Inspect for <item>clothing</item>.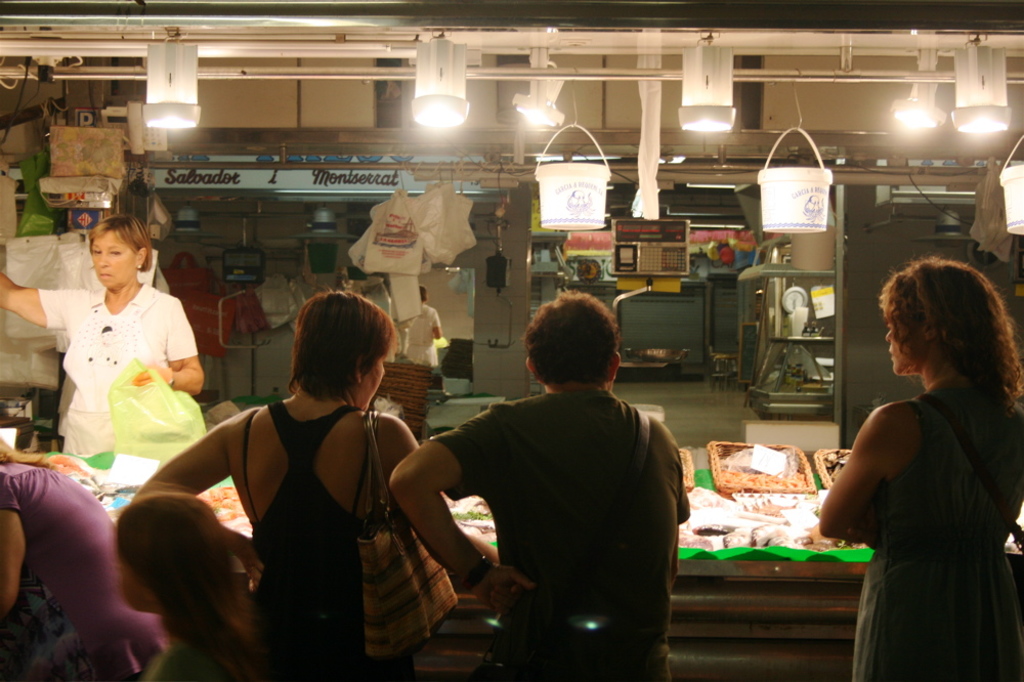
Inspection: bbox=(243, 396, 416, 681).
